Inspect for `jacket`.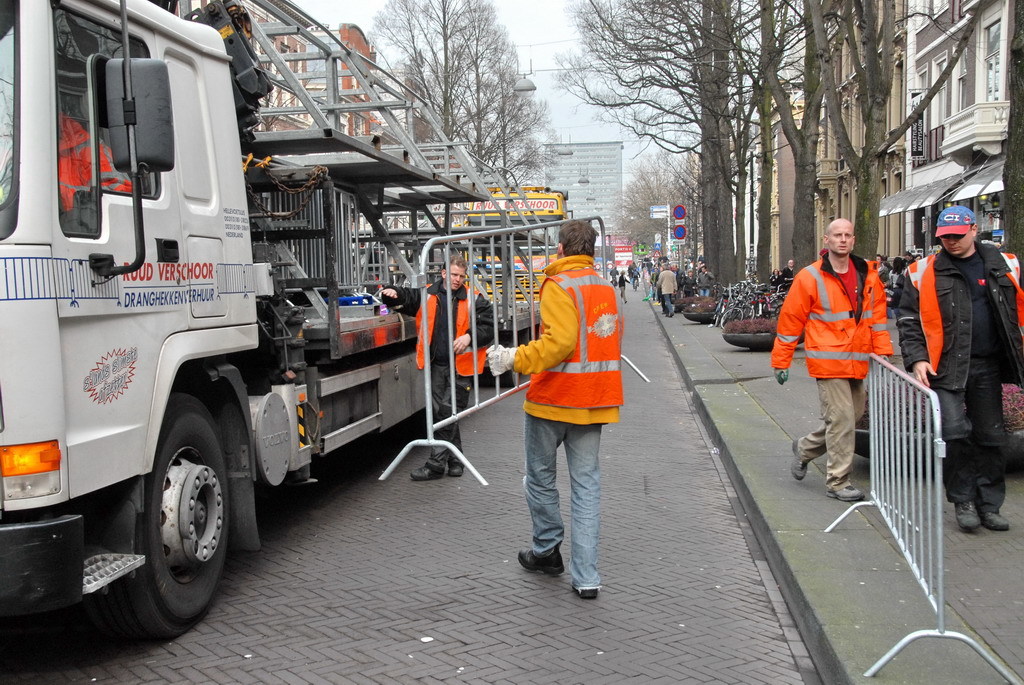
Inspection: {"x1": 506, "y1": 253, "x2": 621, "y2": 434}.
